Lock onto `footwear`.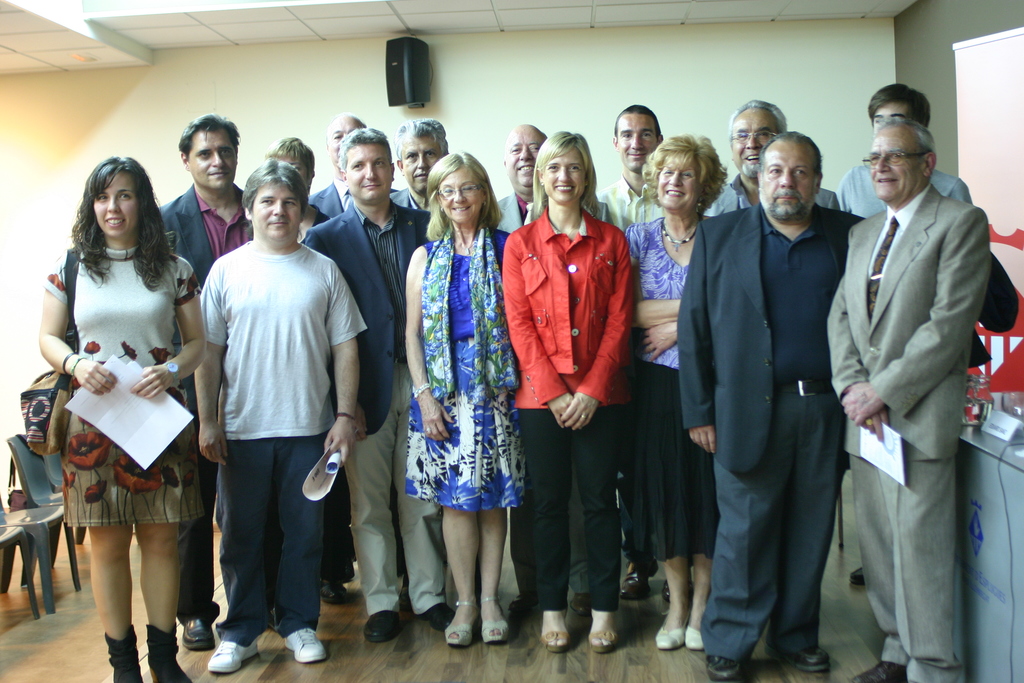
Locked: box(620, 555, 661, 600).
